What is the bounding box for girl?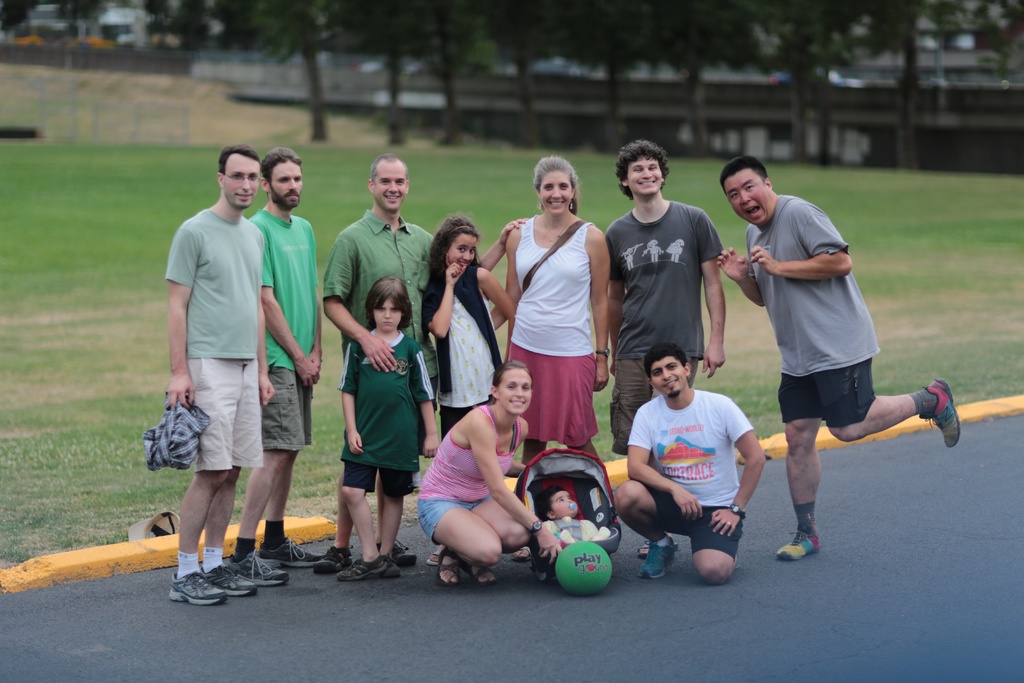
x1=413 y1=360 x2=561 y2=592.
